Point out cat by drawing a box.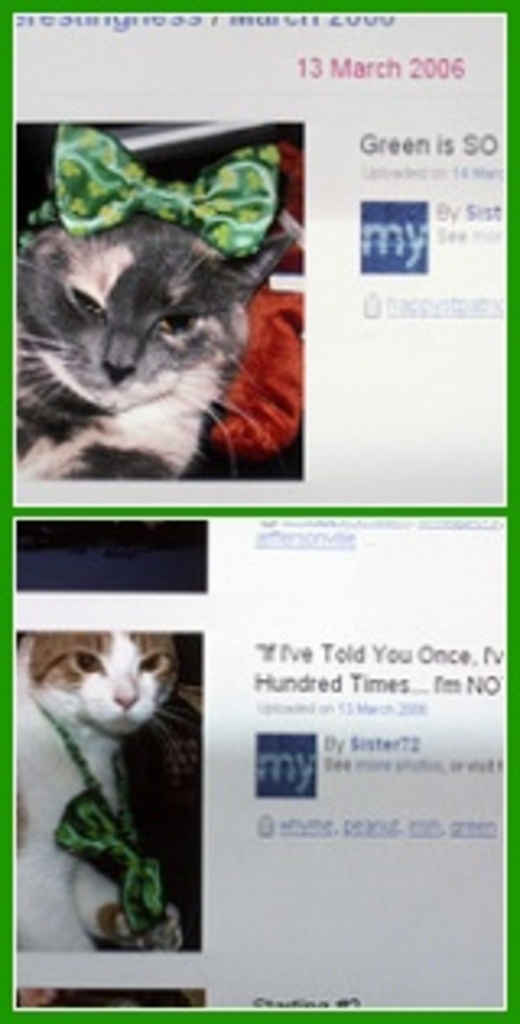
bbox=(6, 624, 208, 952).
